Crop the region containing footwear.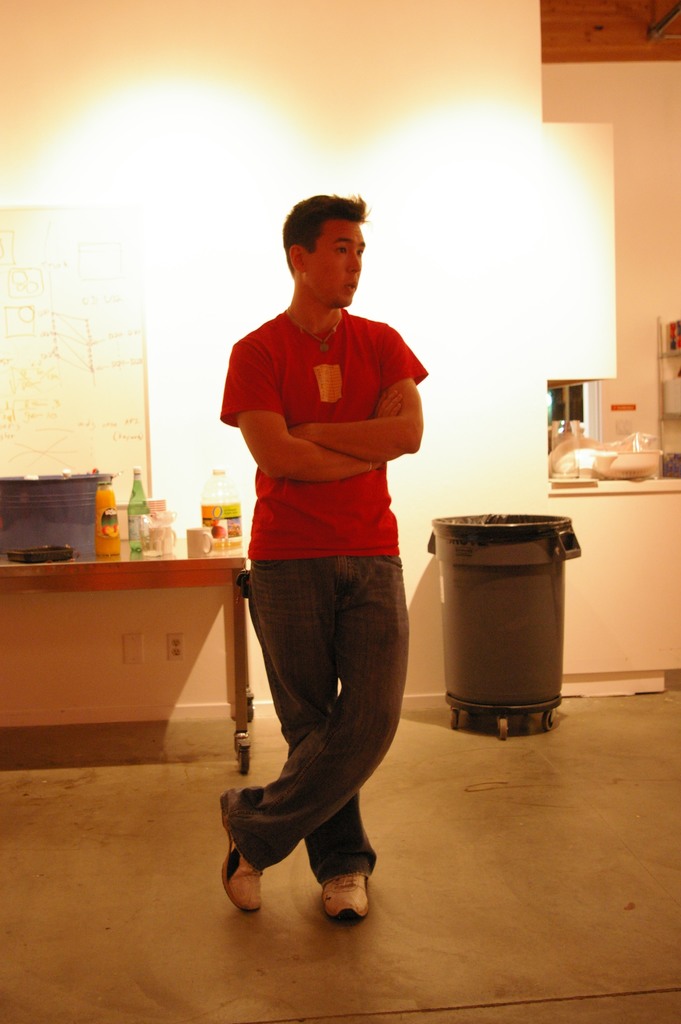
Crop region: detection(217, 793, 261, 921).
